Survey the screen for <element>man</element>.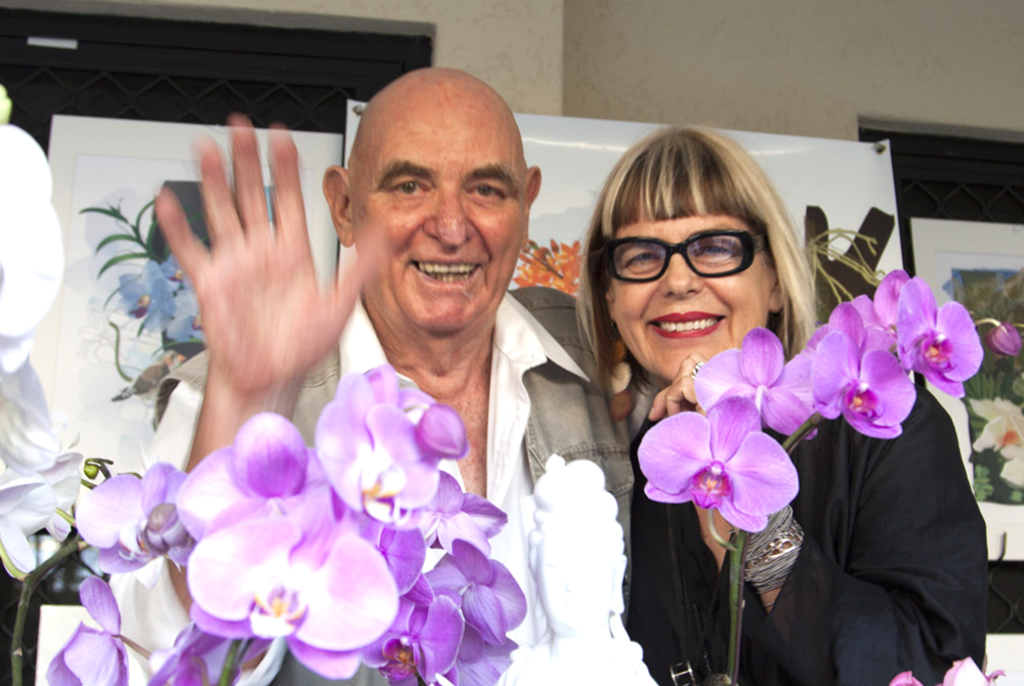
Survey found: region(122, 76, 745, 650).
